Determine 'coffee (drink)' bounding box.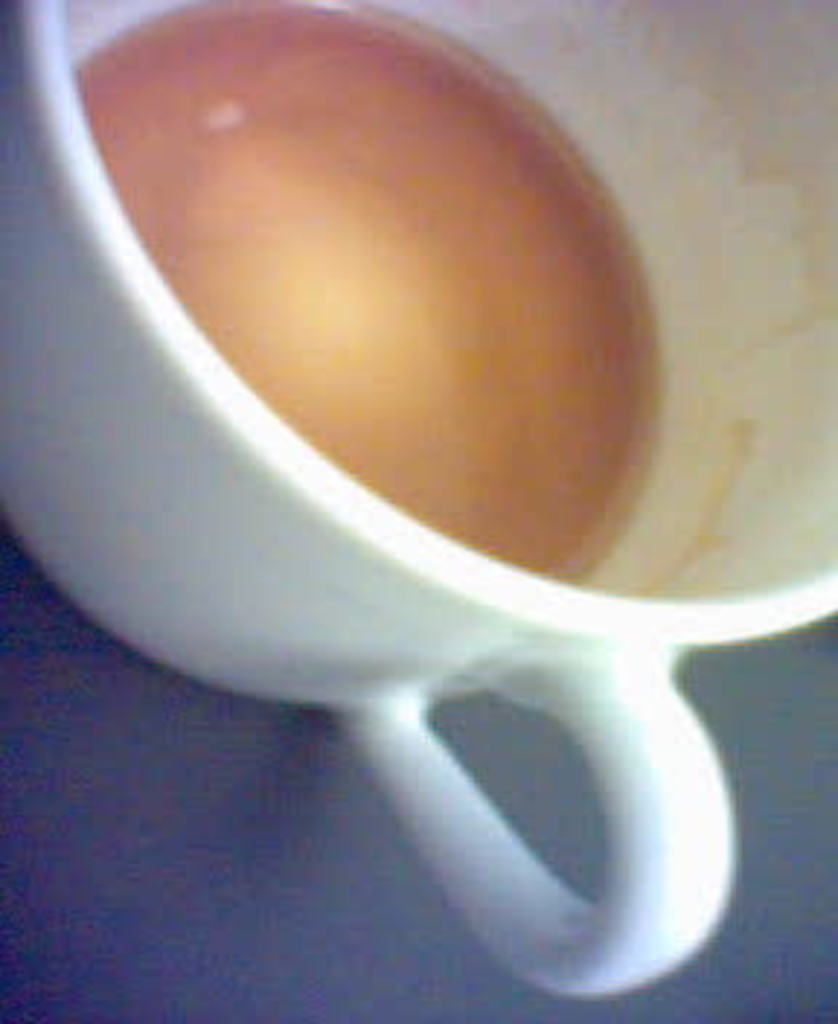
Determined: (73, 0, 678, 588).
